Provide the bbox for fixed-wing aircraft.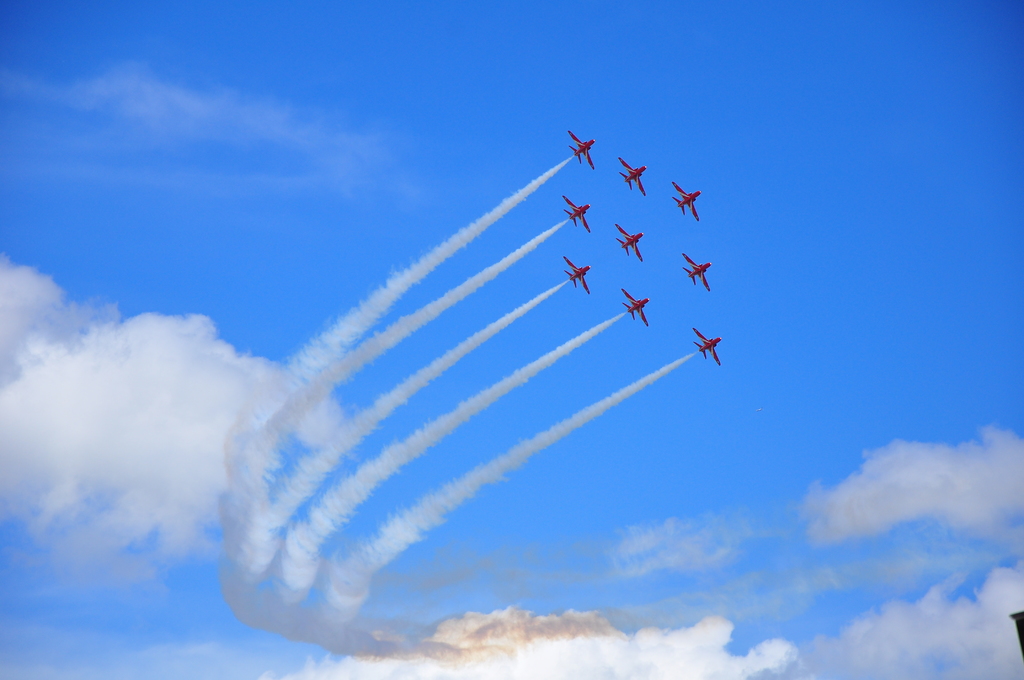
<bbox>564, 196, 590, 232</bbox>.
